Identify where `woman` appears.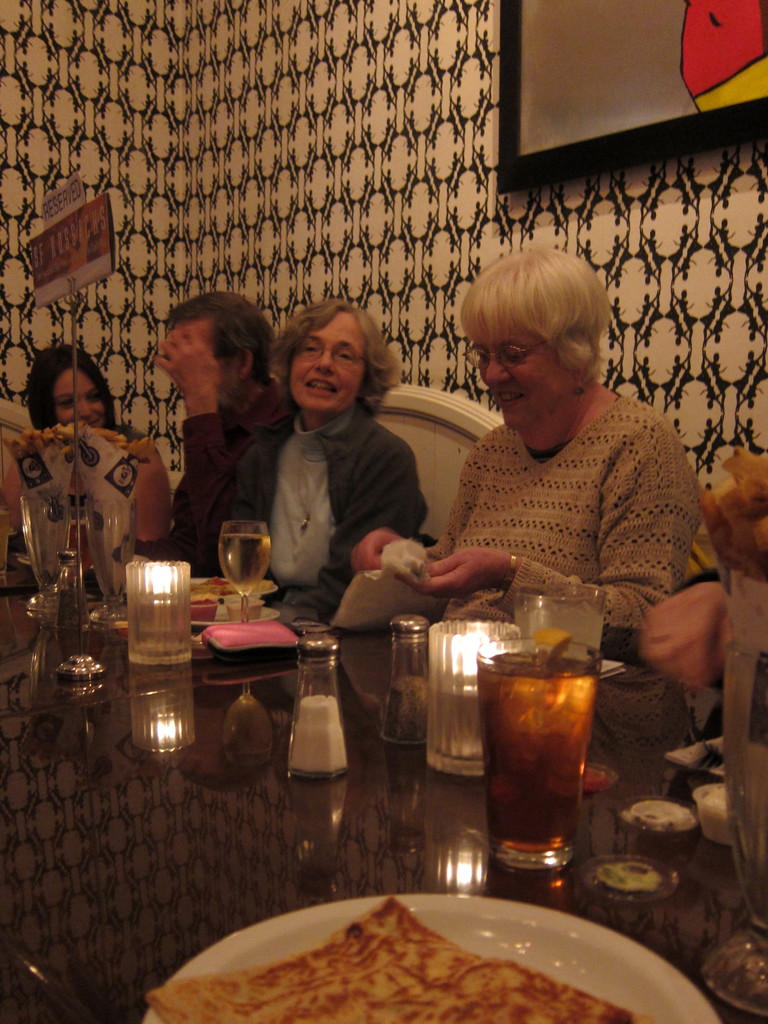
Appears at 351, 245, 729, 662.
